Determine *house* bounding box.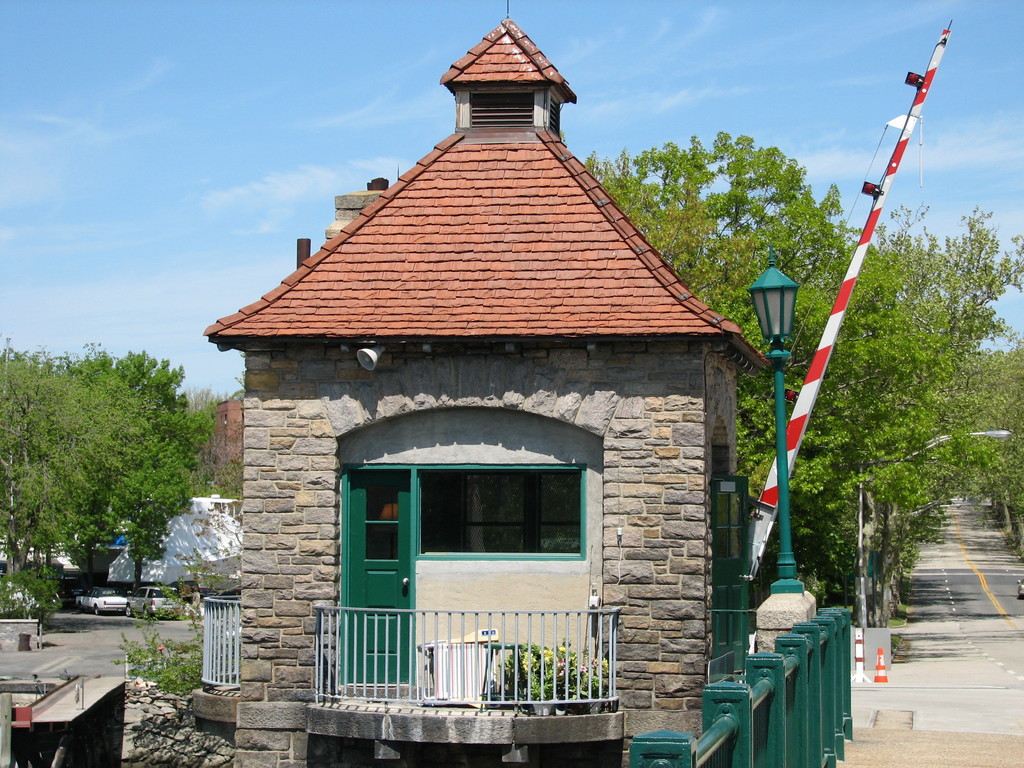
Determined: <region>214, 29, 776, 757</region>.
